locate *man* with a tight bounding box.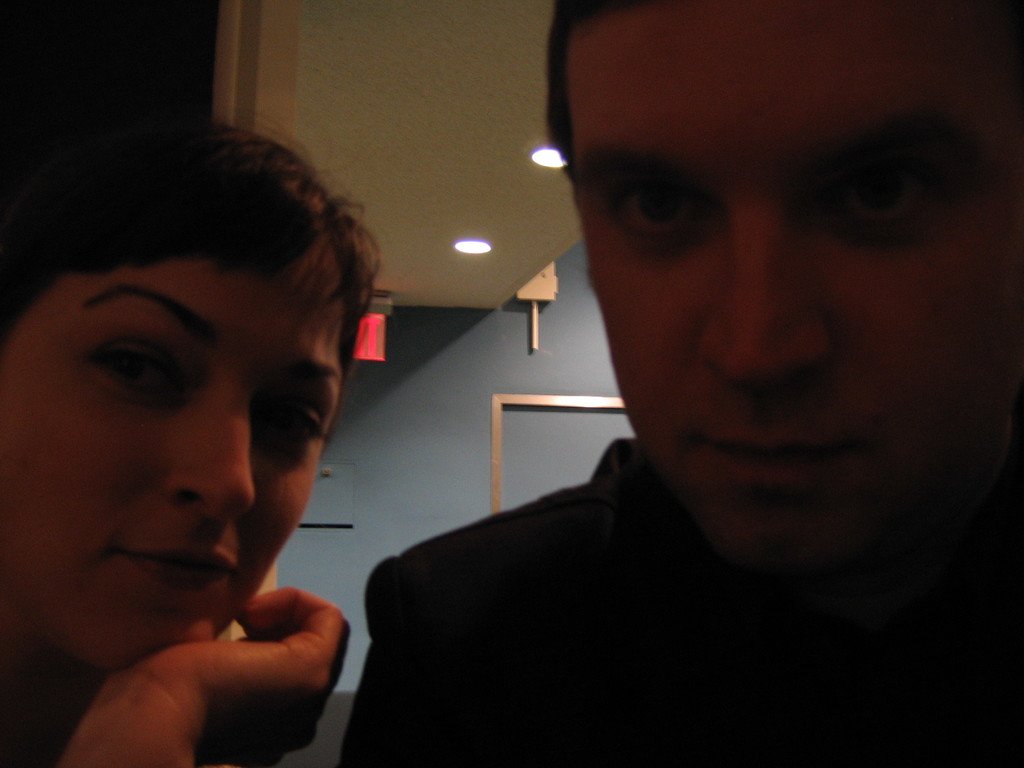
x1=342 y1=0 x2=1023 y2=767.
